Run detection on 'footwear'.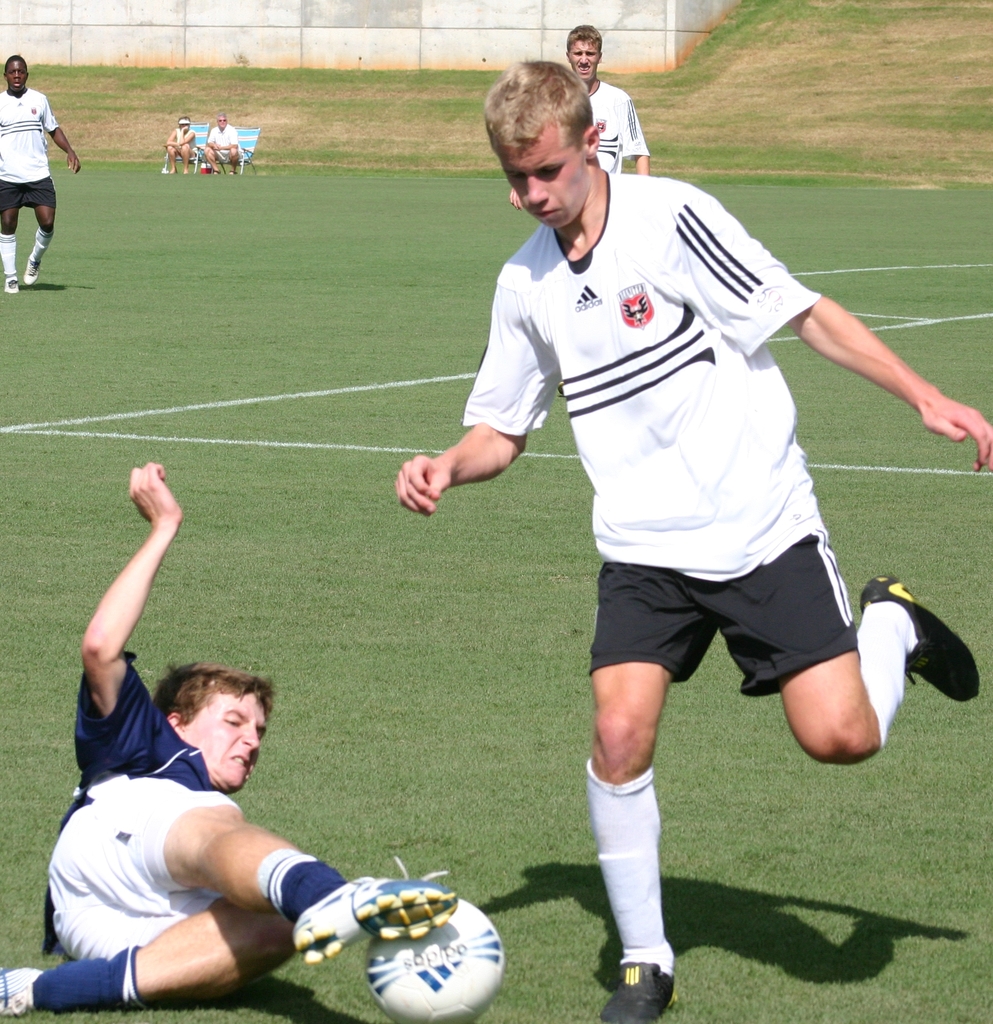
Result: region(0, 973, 8, 1015).
